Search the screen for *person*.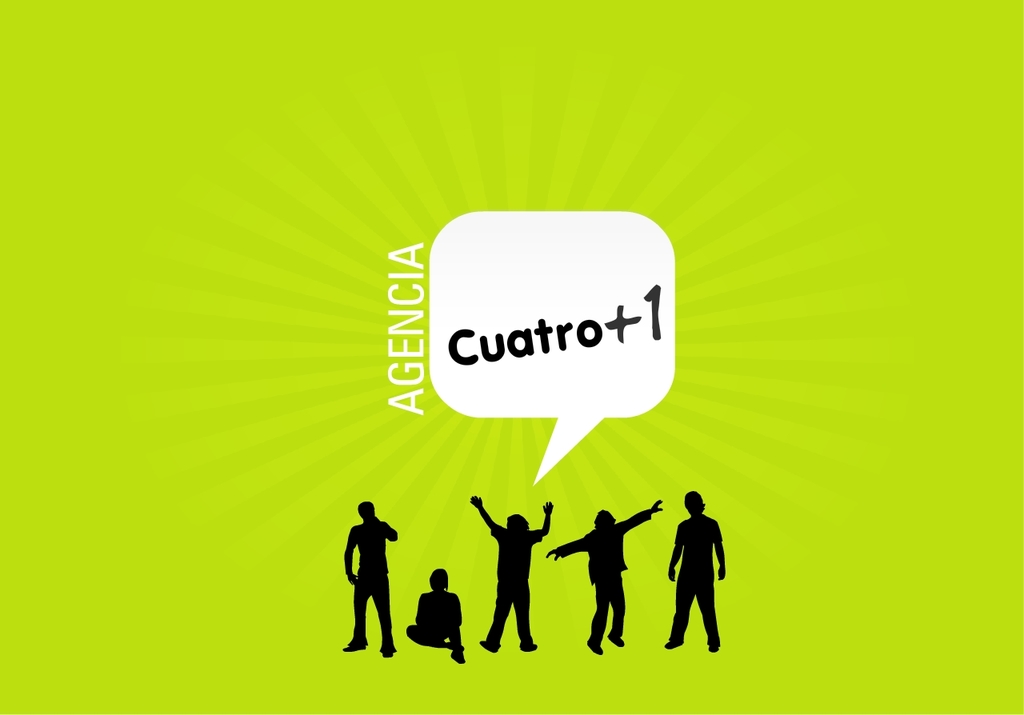
Found at {"left": 404, "top": 569, "right": 466, "bottom": 663}.
